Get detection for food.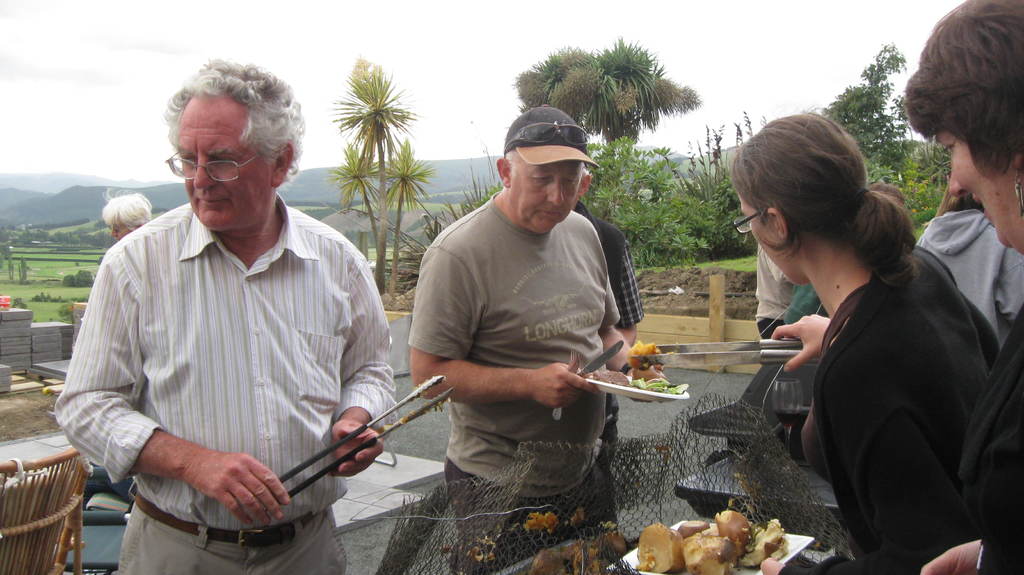
Detection: box(695, 506, 797, 567).
